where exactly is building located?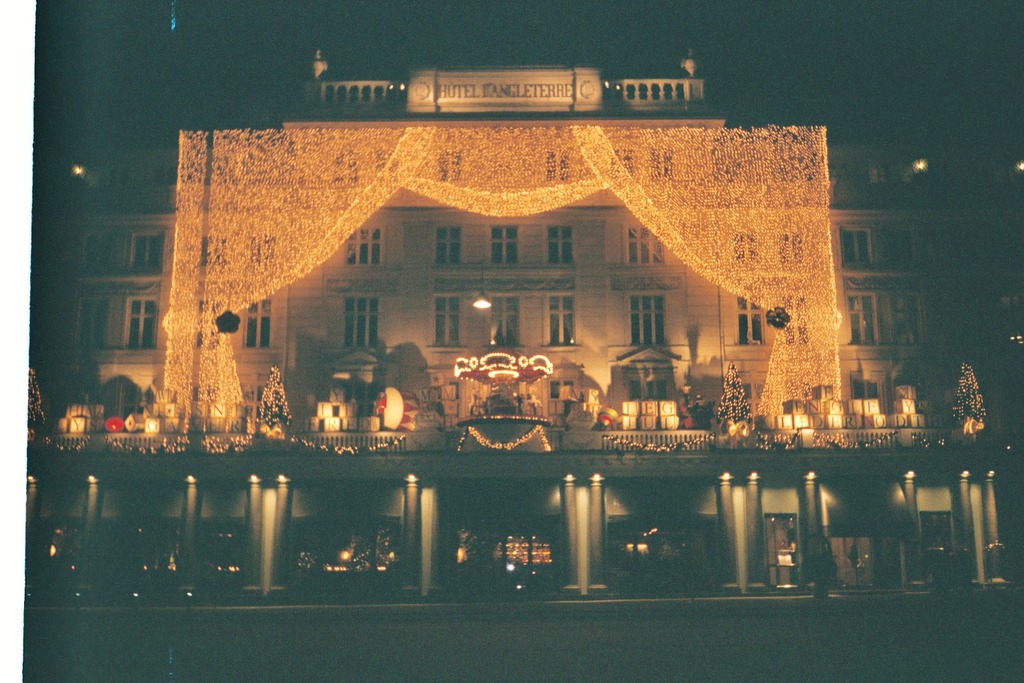
Its bounding box is 30/45/1011/606.
